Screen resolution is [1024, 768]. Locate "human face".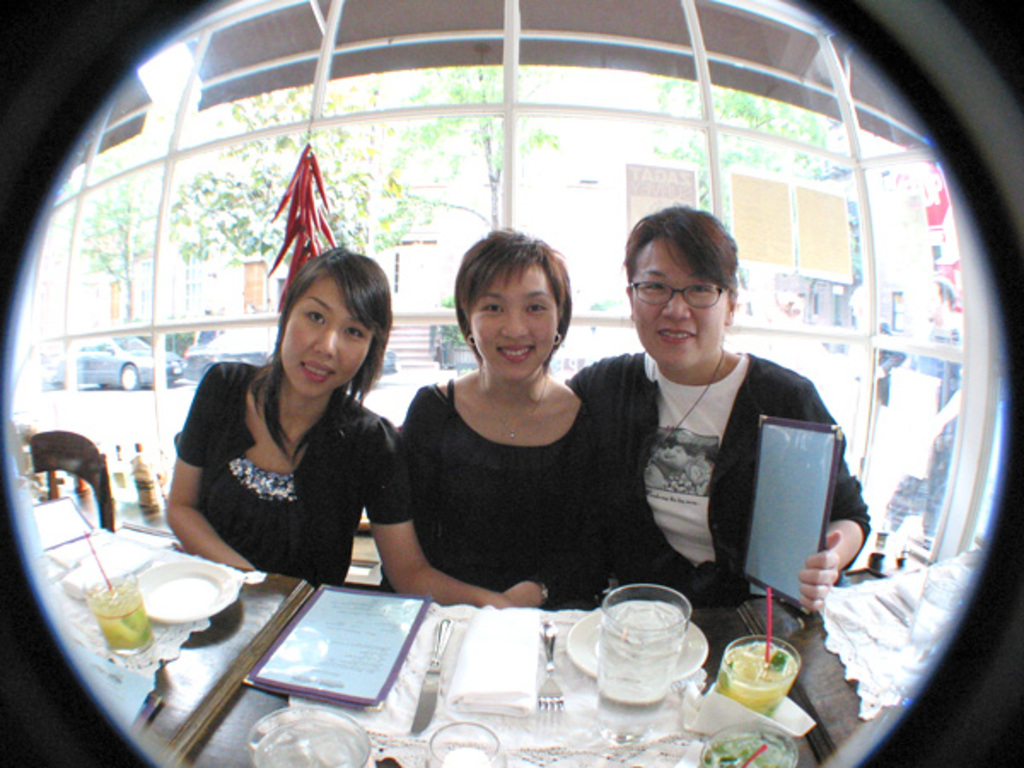
(x1=280, y1=280, x2=375, y2=399).
